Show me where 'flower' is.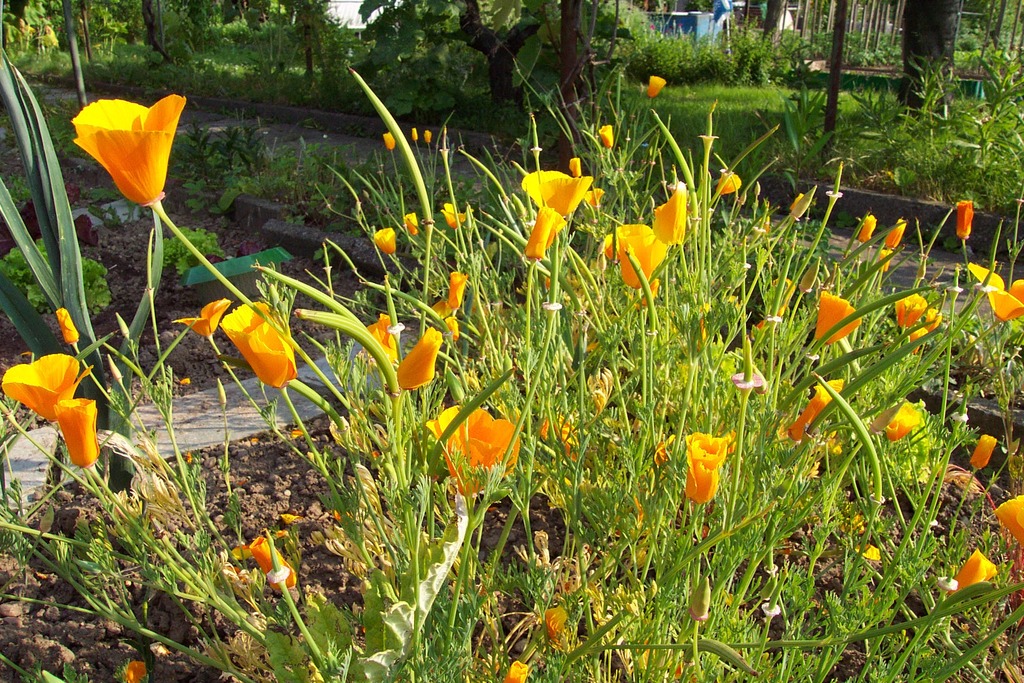
'flower' is at box=[56, 305, 79, 344].
